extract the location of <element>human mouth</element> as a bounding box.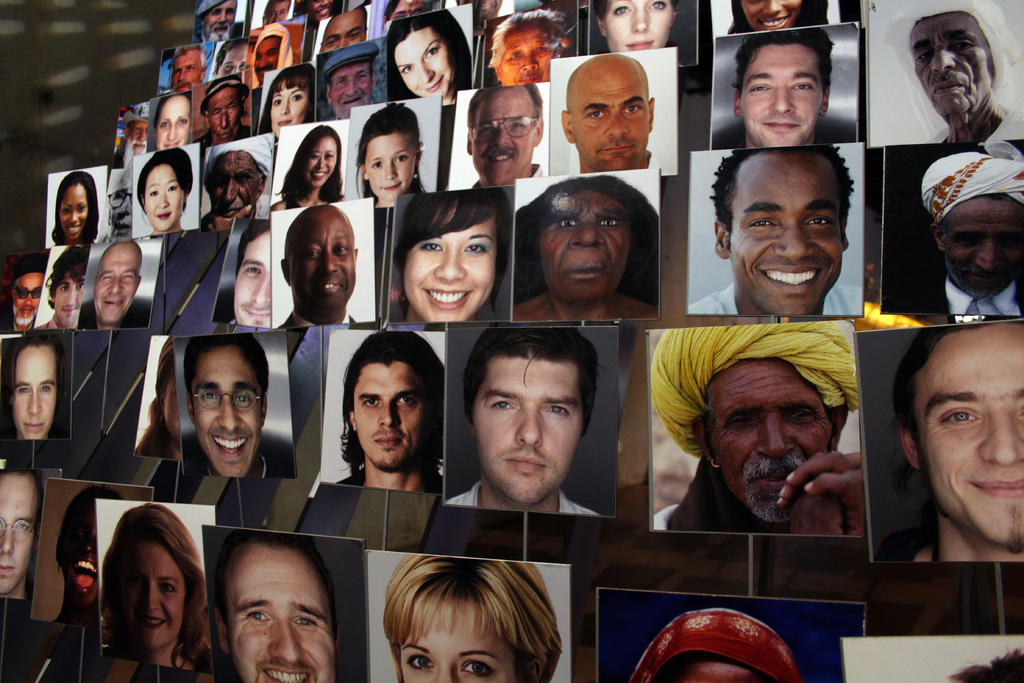
<box>275,117,290,128</box>.
